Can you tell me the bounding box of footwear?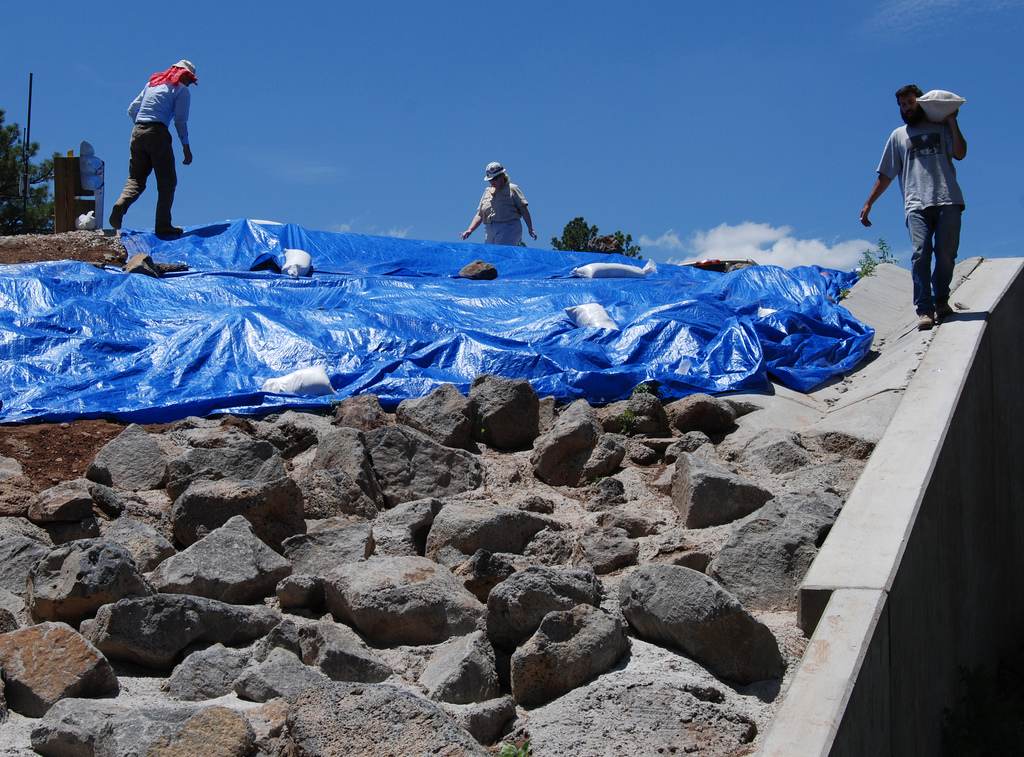
[left=910, top=306, right=937, bottom=329].
